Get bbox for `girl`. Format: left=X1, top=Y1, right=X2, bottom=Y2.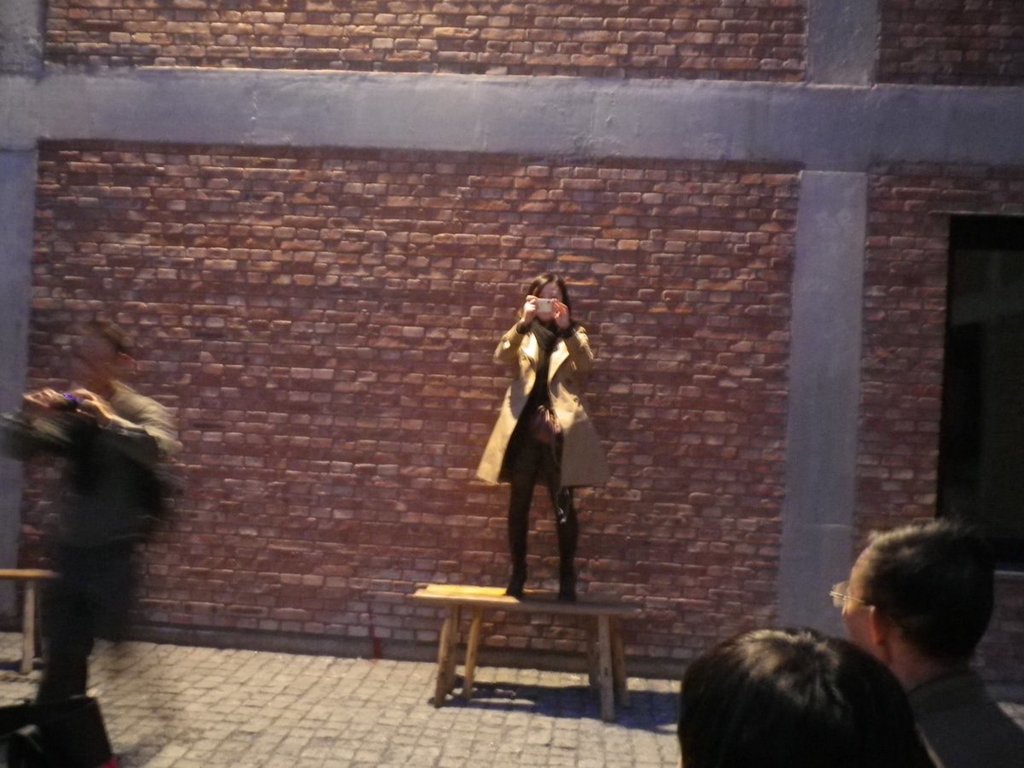
left=463, top=263, right=617, bottom=600.
